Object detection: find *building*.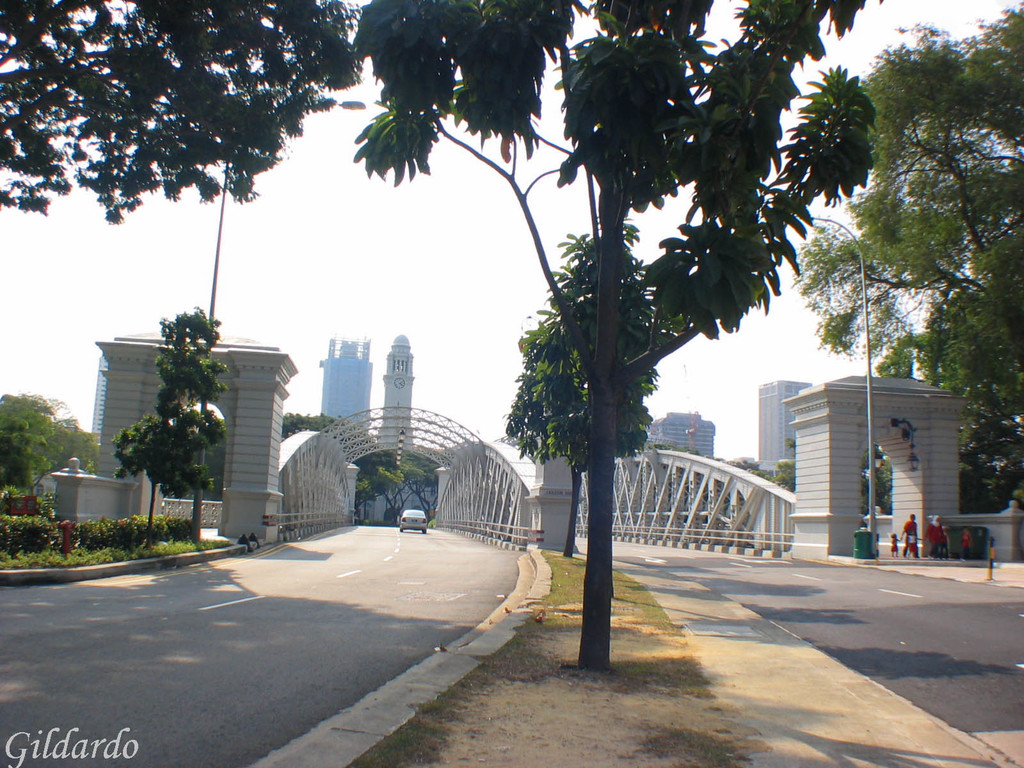
<bbox>376, 340, 416, 456</bbox>.
